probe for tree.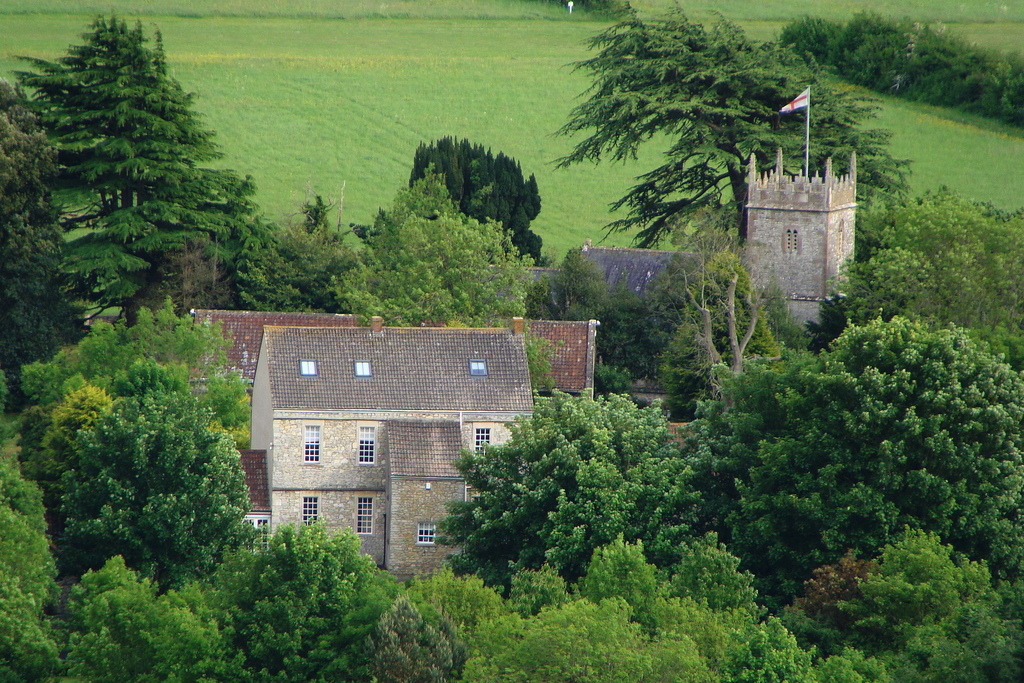
Probe result: crop(54, 382, 250, 597).
